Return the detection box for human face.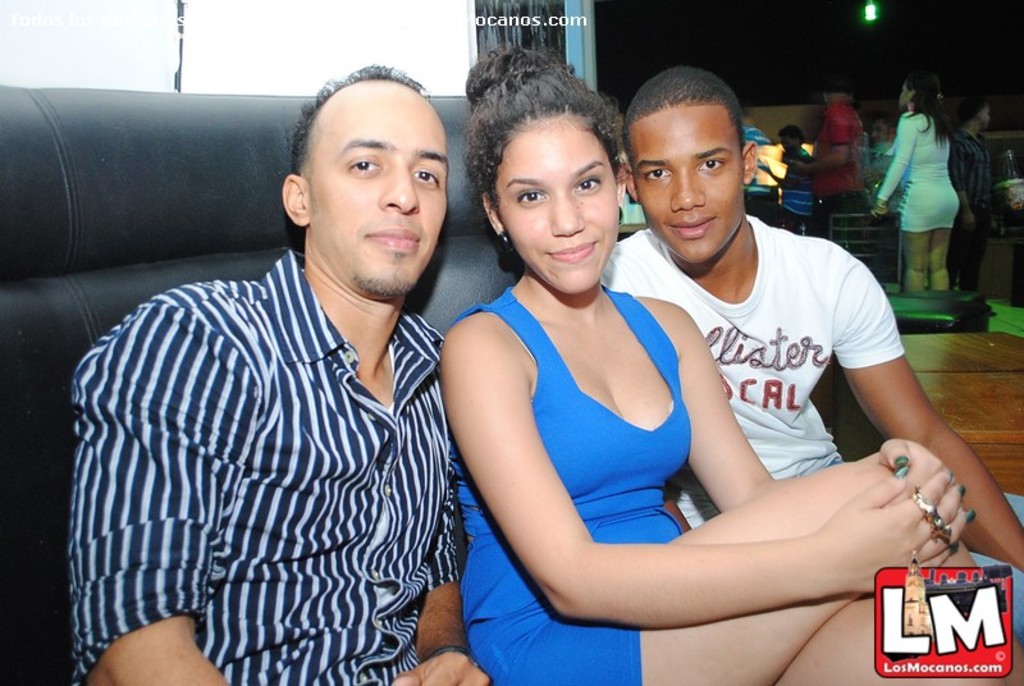
l=305, t=92, r=452, b=299.
